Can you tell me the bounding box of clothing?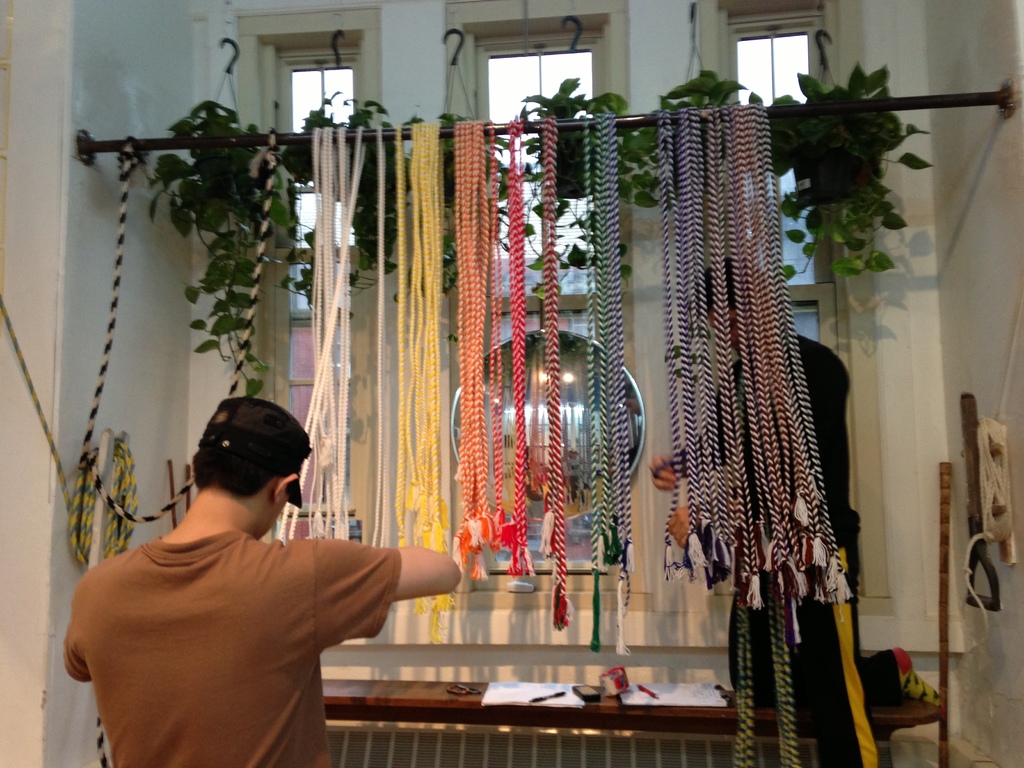
bbox=[664, 331, 909, 766].
